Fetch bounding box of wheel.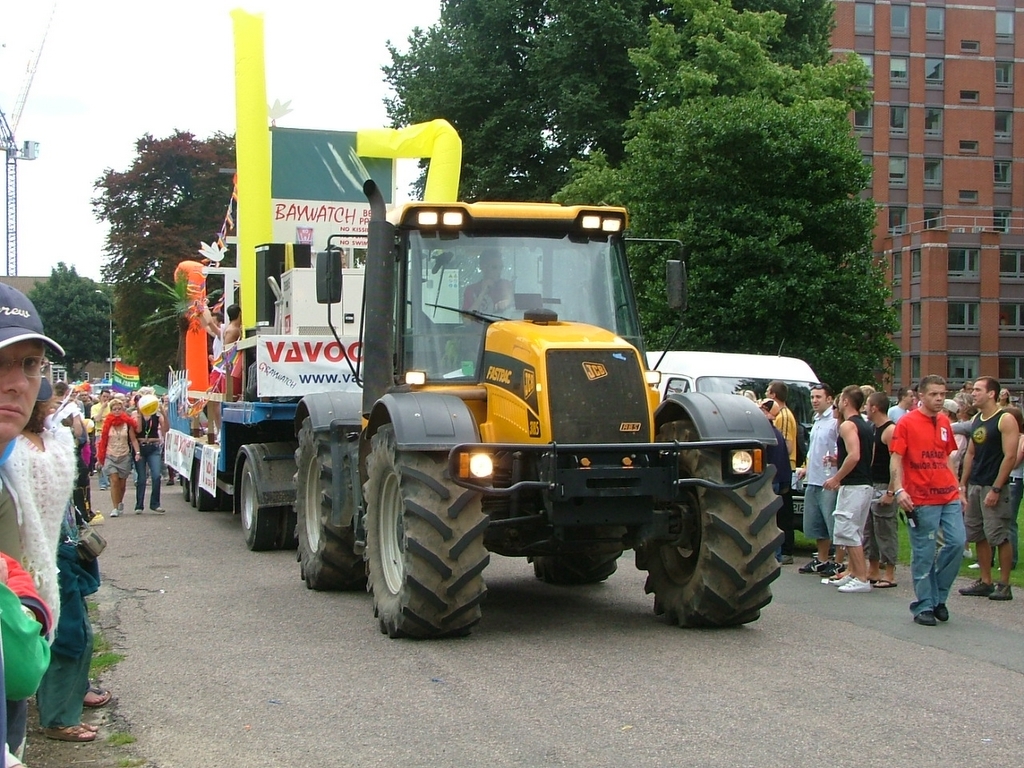
Bbox: <region>296, 415, 364, 590</region>.
